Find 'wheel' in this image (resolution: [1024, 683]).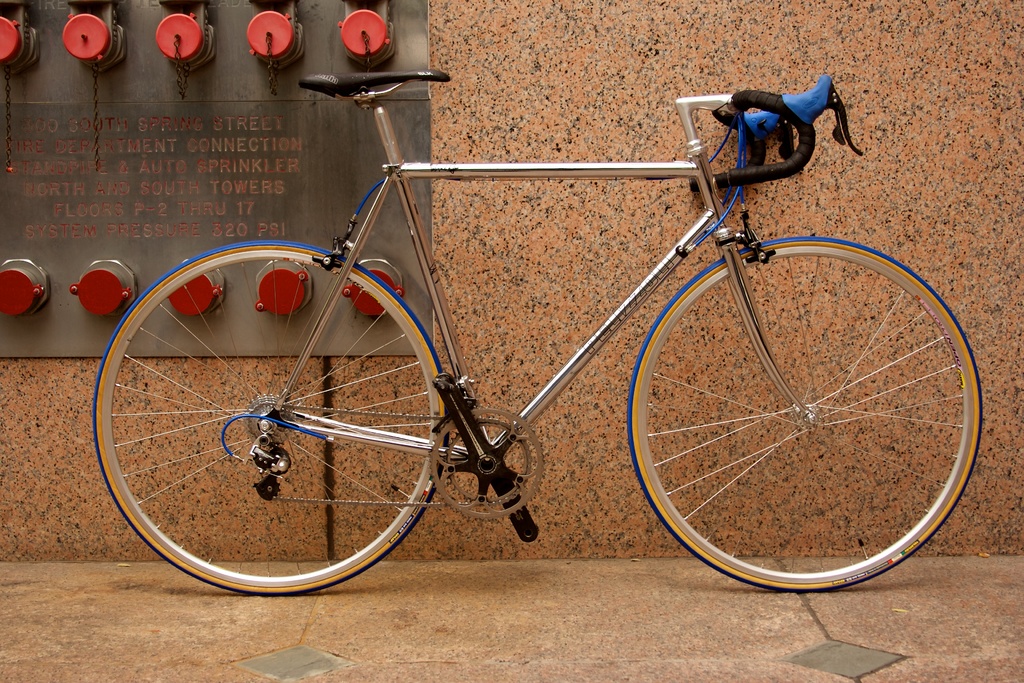
rect(627, 220, 976, 584).
